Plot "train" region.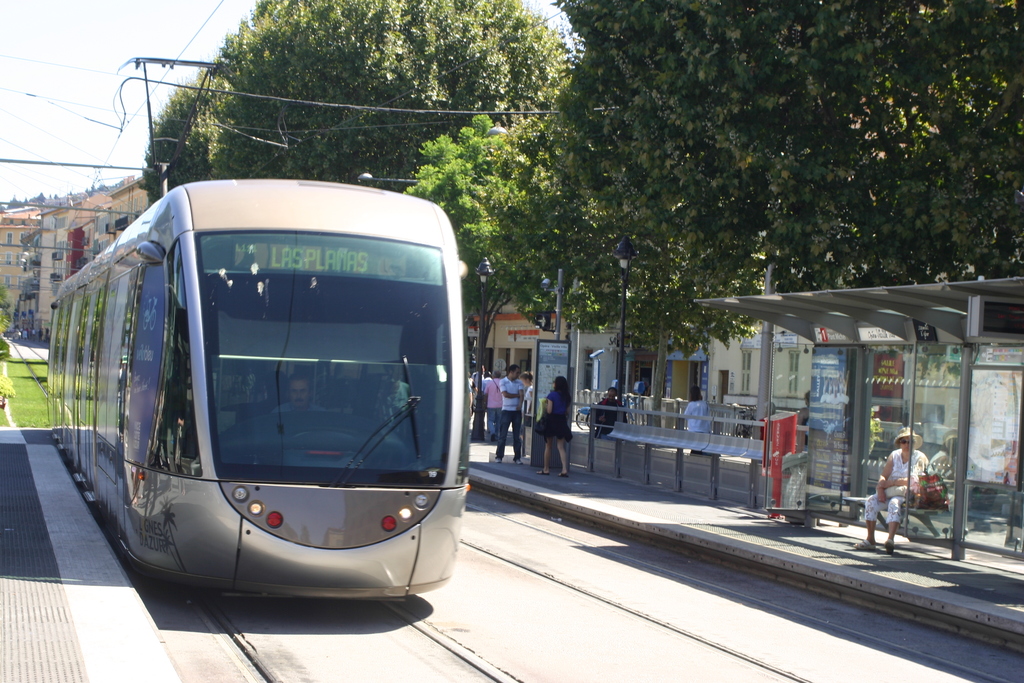
Plotted at bbox=(42, 54, 461, 607).
